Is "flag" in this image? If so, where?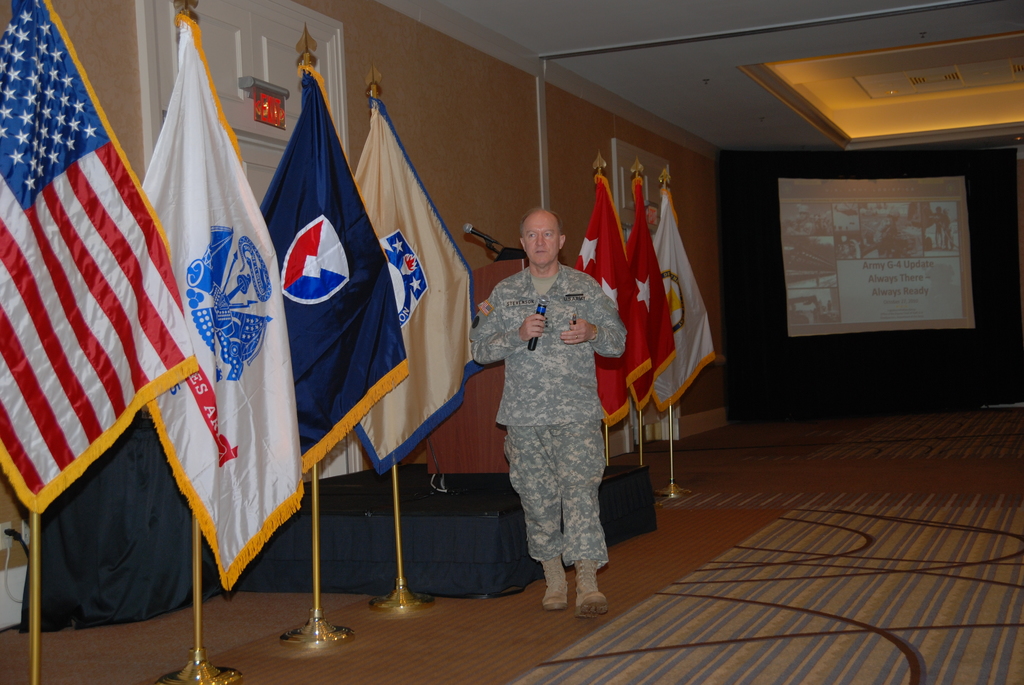
Yes, at 137/6/311/593.
